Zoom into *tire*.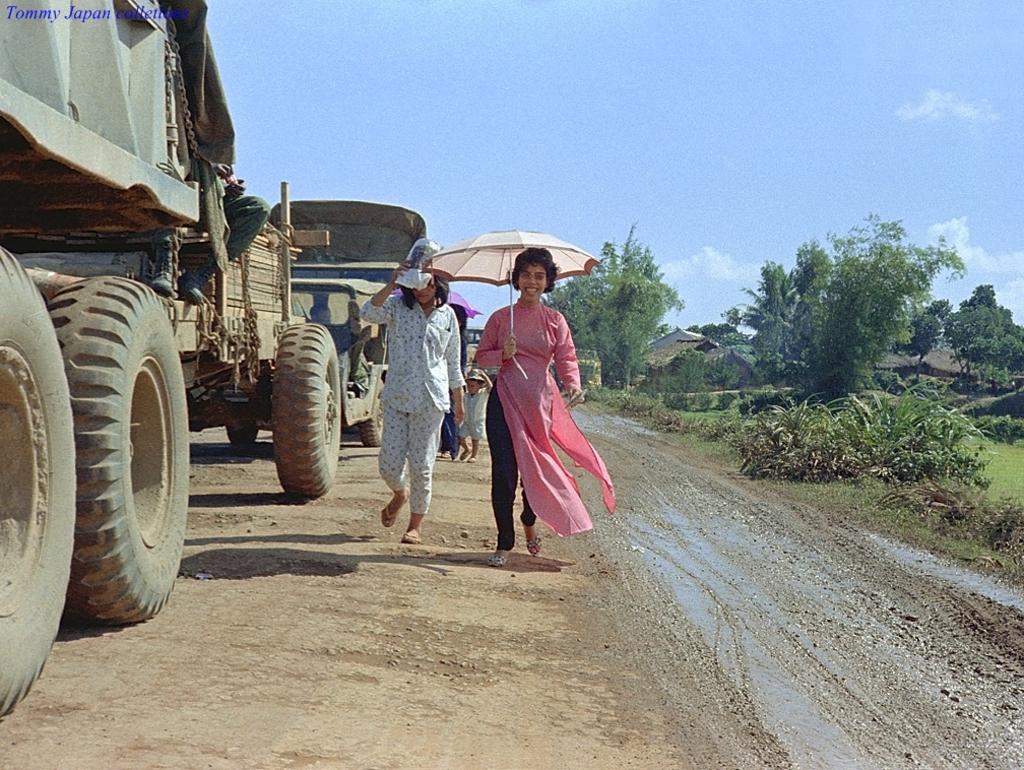
Zoom target: x1=0 y1=247 x2=78 y2=717.
